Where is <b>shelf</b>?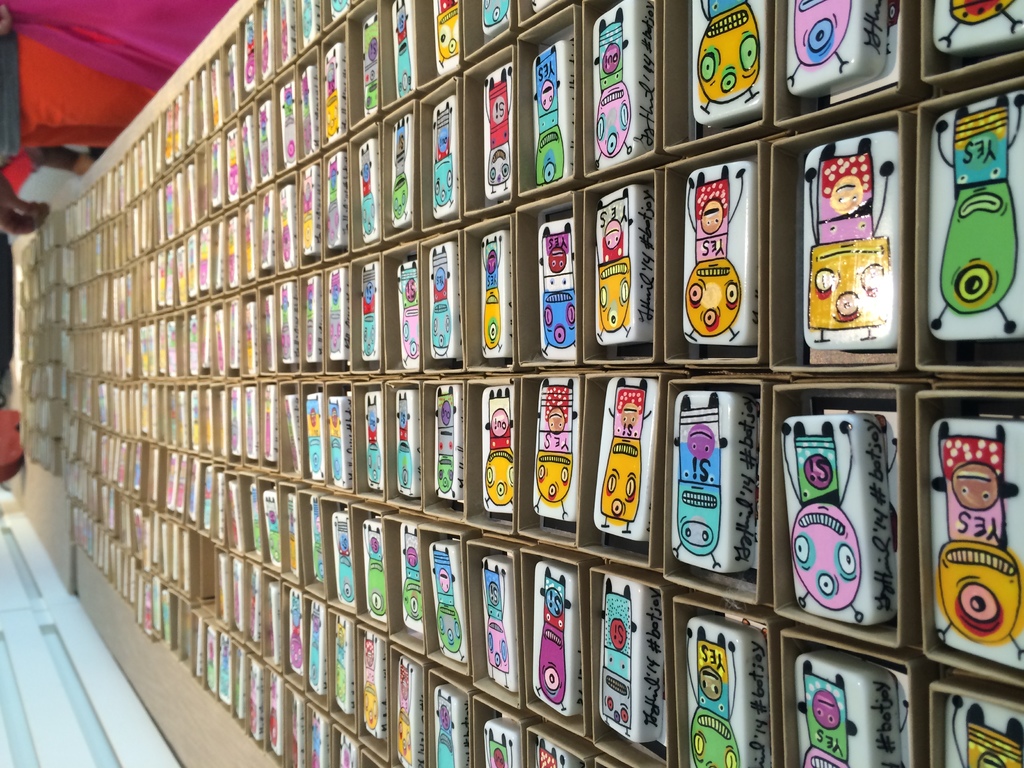
<bbox>920, 0, 1023, 92</bbox>.
